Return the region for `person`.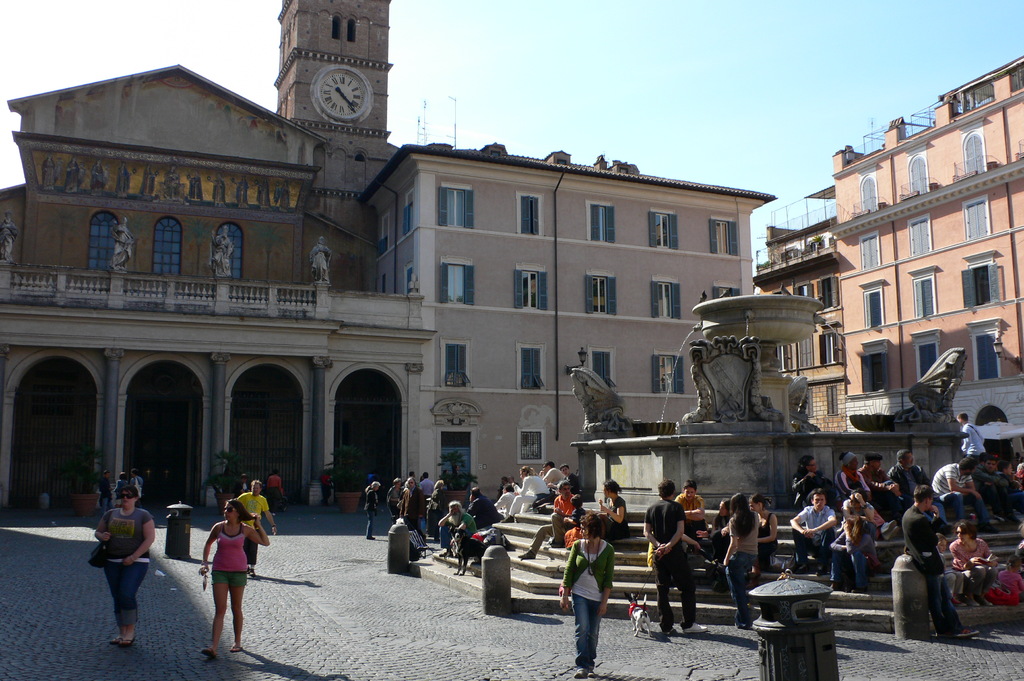
(left=995, top=456, right=1021, bottom=506).
